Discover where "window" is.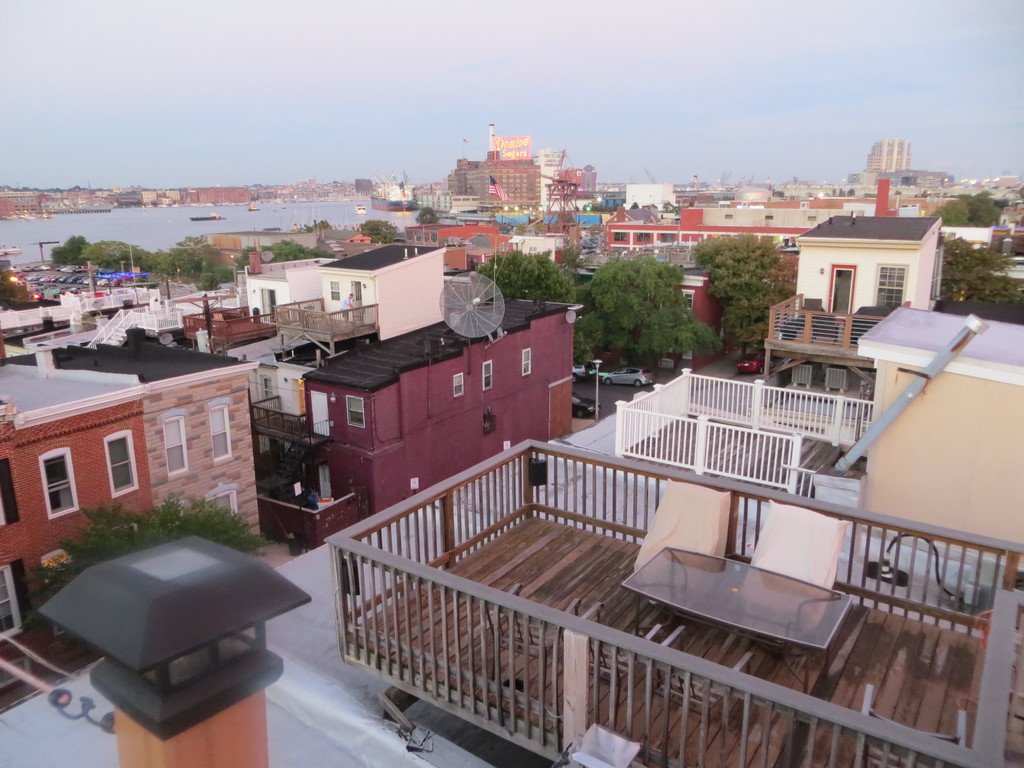
Discovered at <region>206, 401, 230, 458</region>.
